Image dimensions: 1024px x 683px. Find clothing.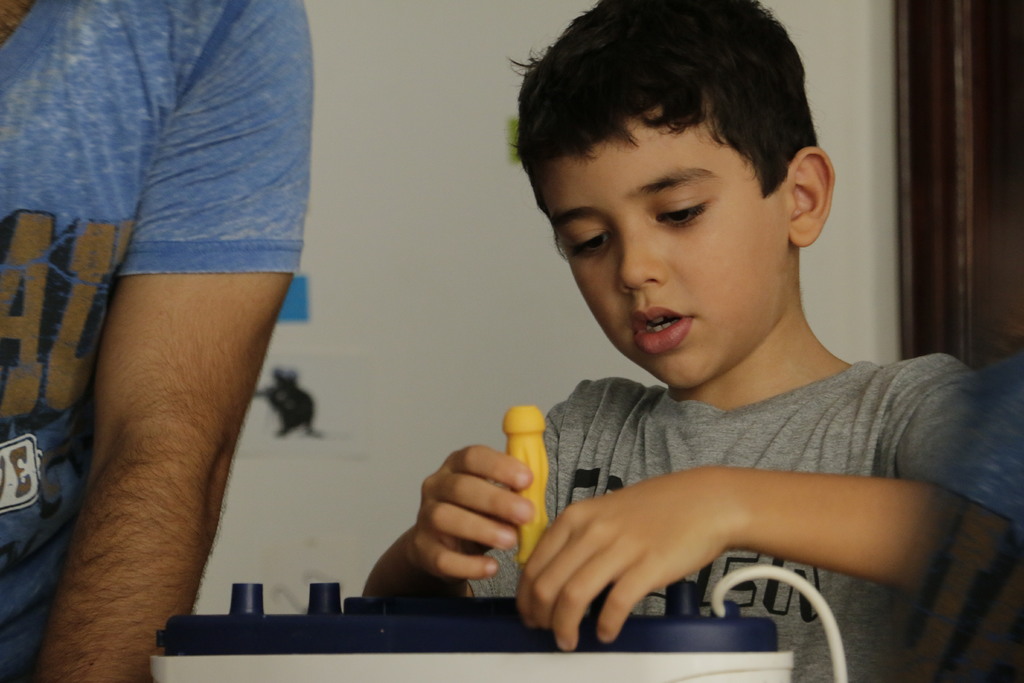
0,0,314,682.
